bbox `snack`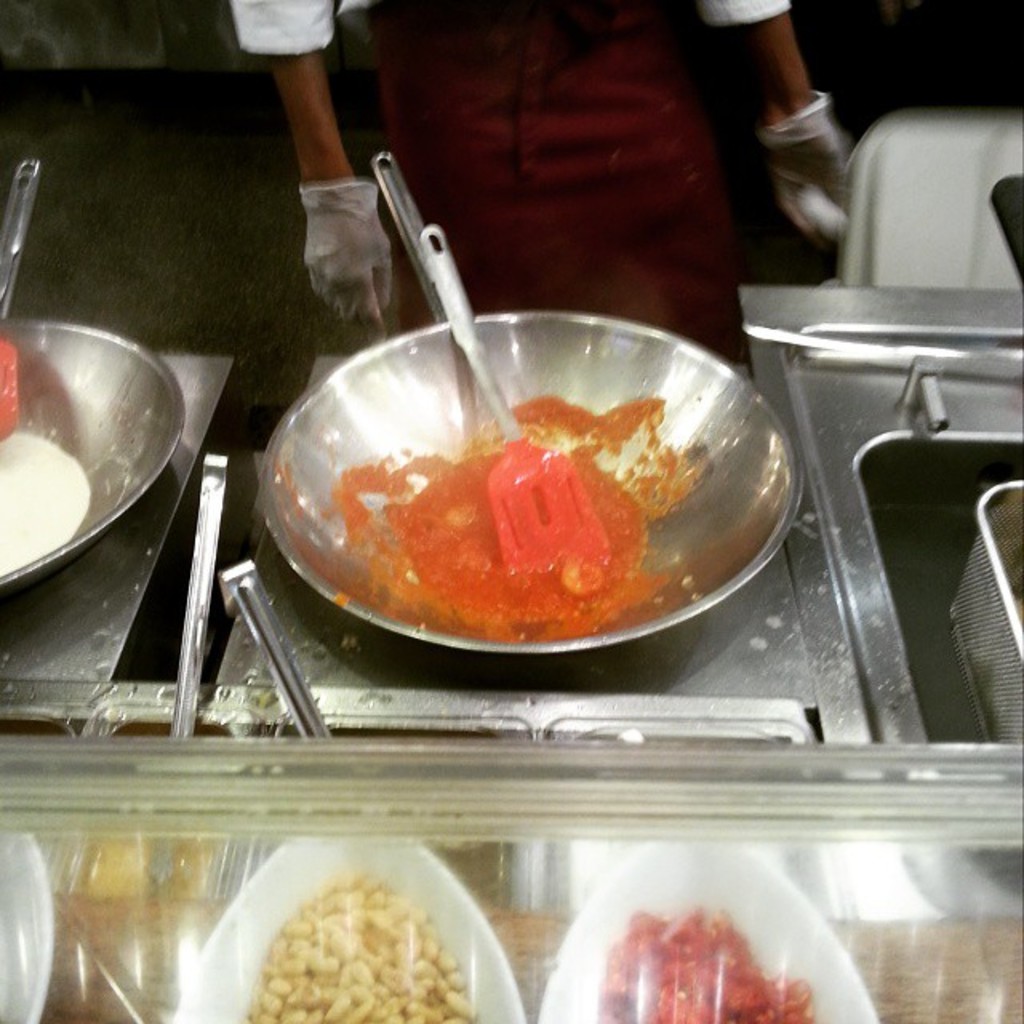
detection(243, 867, 474, 1022)
